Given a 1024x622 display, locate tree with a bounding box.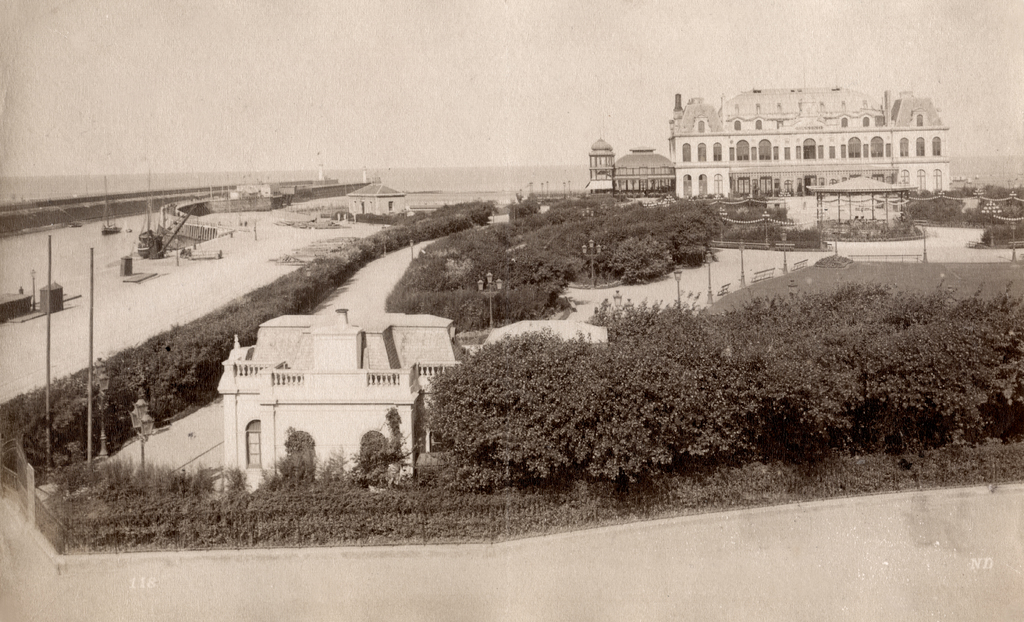
Located: {"left": 430, "top": 279, "right": 1023, "bottom": 493}.
